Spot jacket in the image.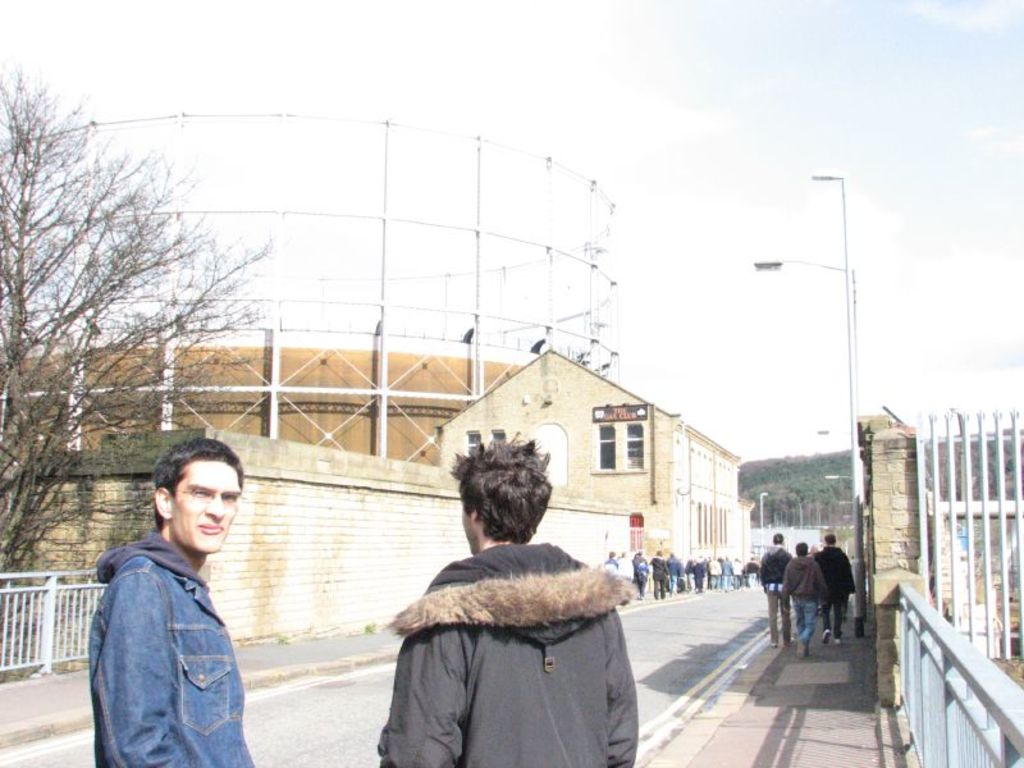
jacket found at 782:554:831:604.
